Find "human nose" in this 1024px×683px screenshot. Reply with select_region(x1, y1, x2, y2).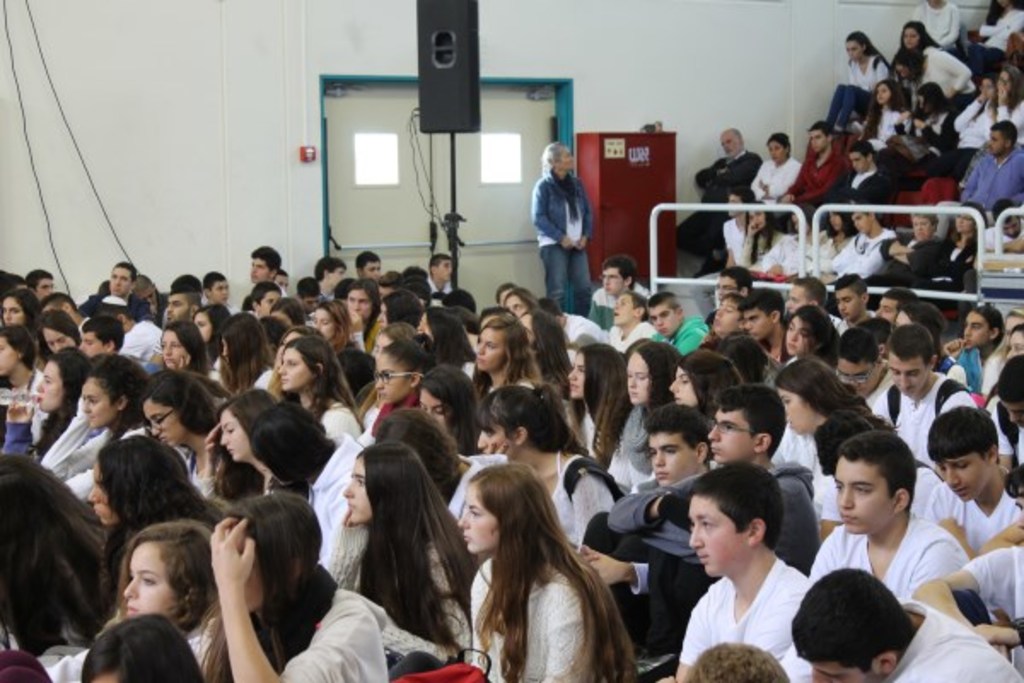
select_region(1007, 227, 1017, 236).
